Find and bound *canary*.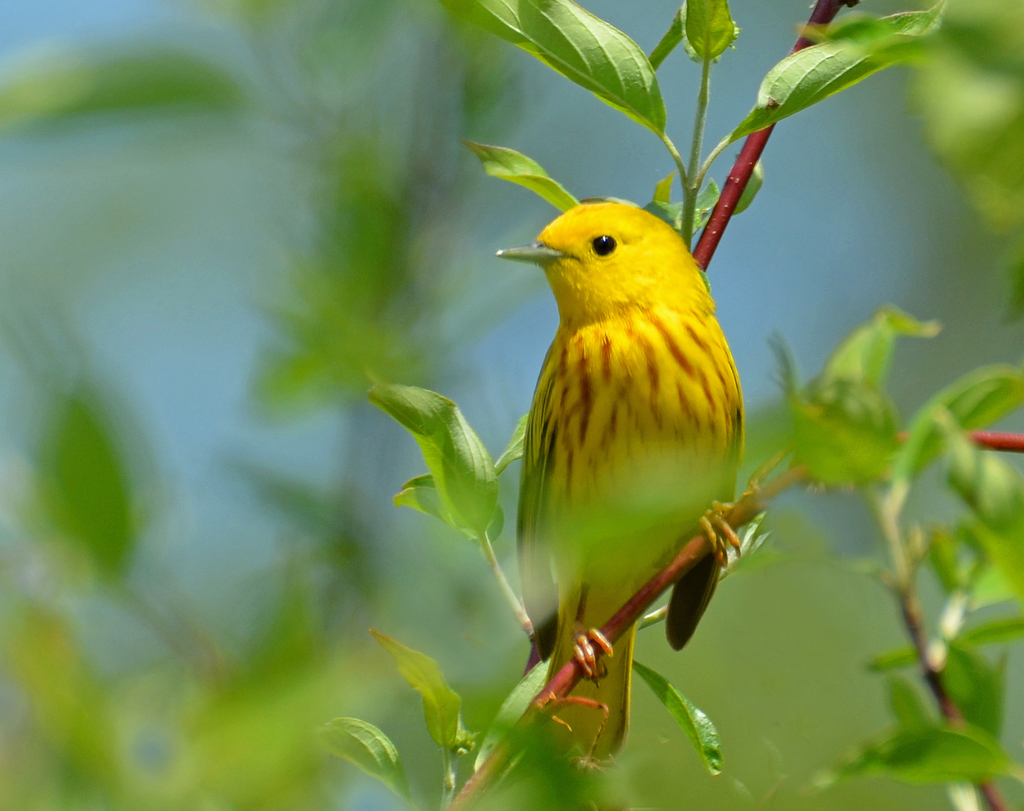
Bound: [495, 179, 771, 764].
